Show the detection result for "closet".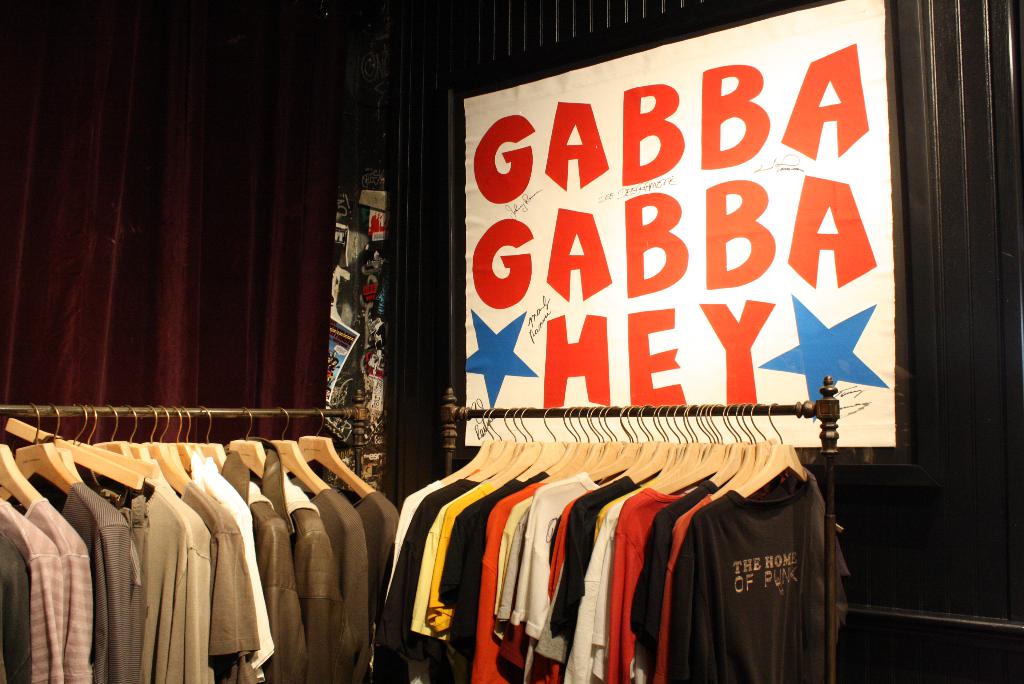
[374,377,853,683].
